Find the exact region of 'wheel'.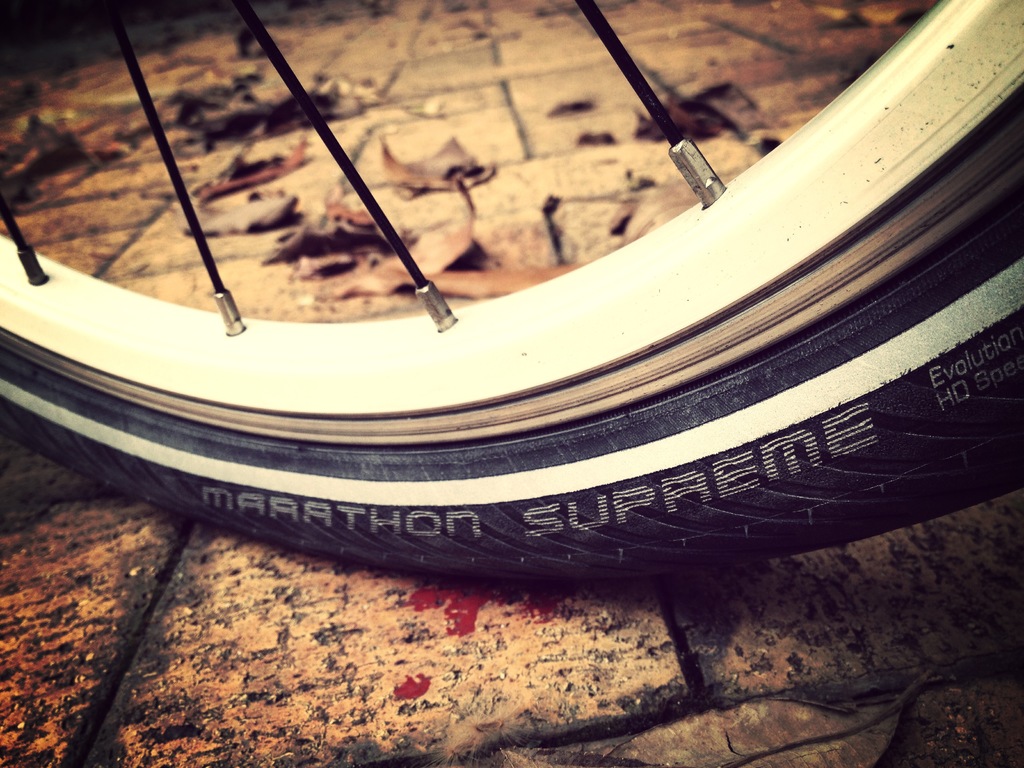
Exact region: <bbox>15, 0, 989, 600</bbox>.
